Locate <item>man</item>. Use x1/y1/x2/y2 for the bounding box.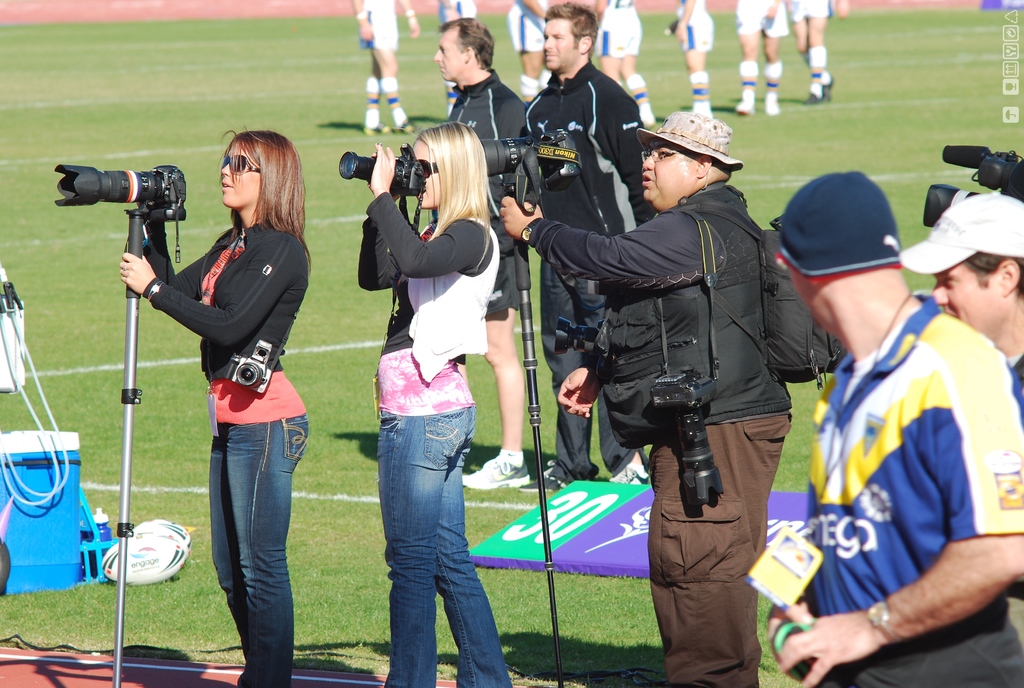
783/0/848/101.
